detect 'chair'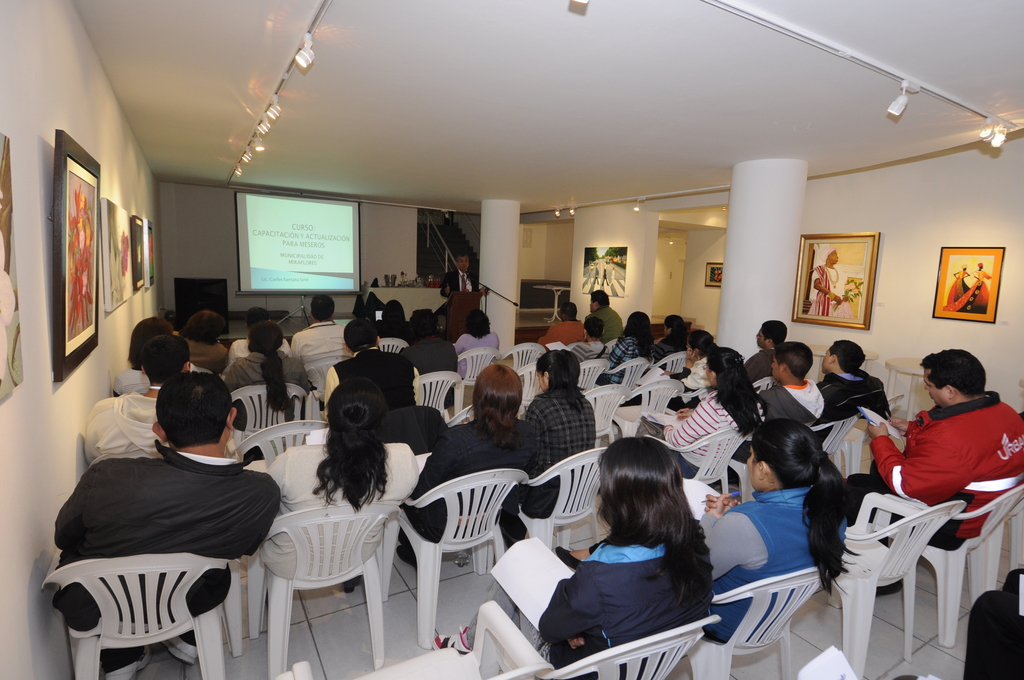
l=829, t=501, r=954, b=654
